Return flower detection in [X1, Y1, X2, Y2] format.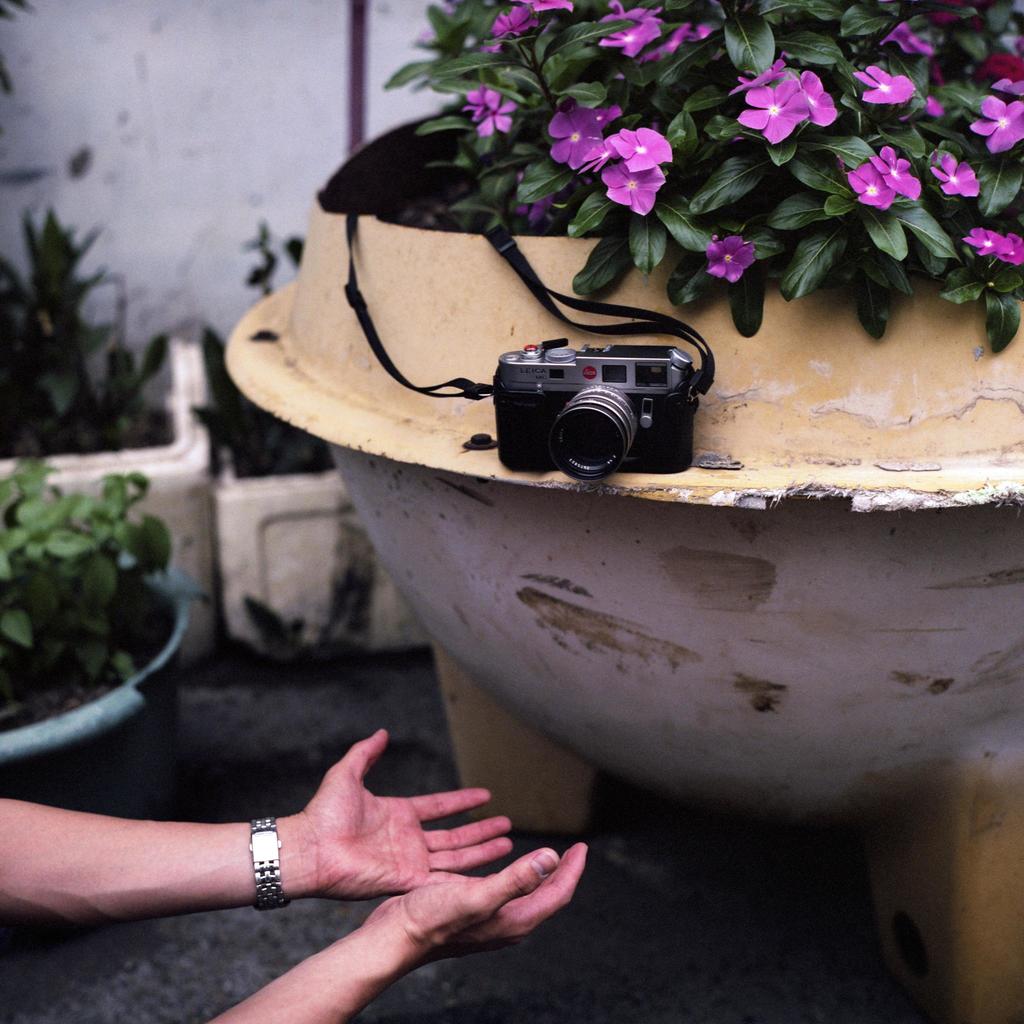
[996, 233, 1023, 263].
